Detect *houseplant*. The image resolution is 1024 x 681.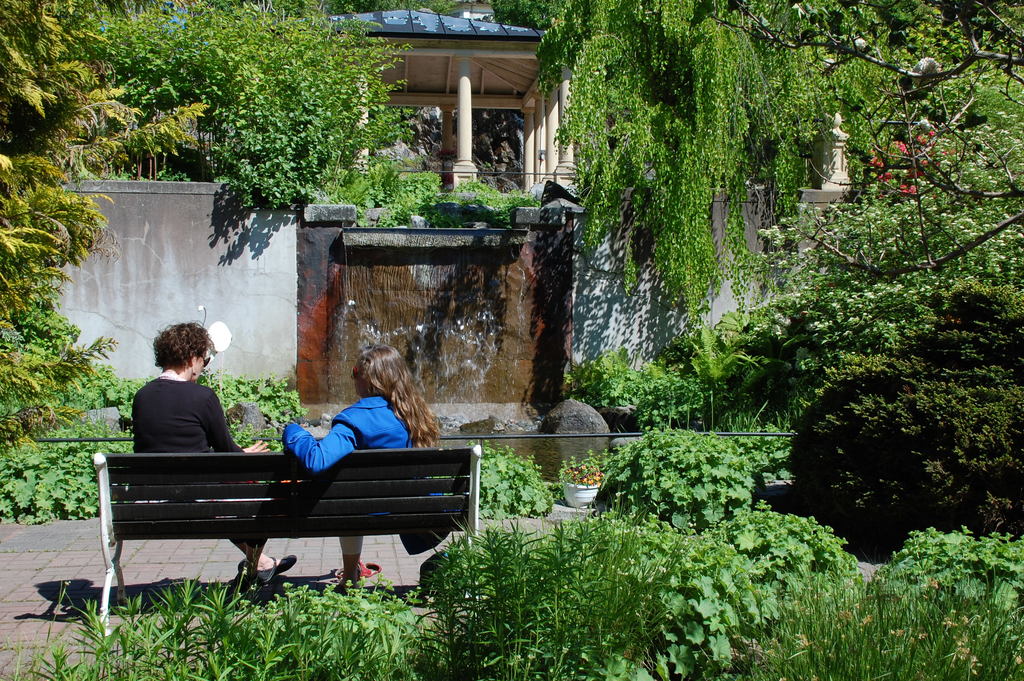
554/450/606/512.
